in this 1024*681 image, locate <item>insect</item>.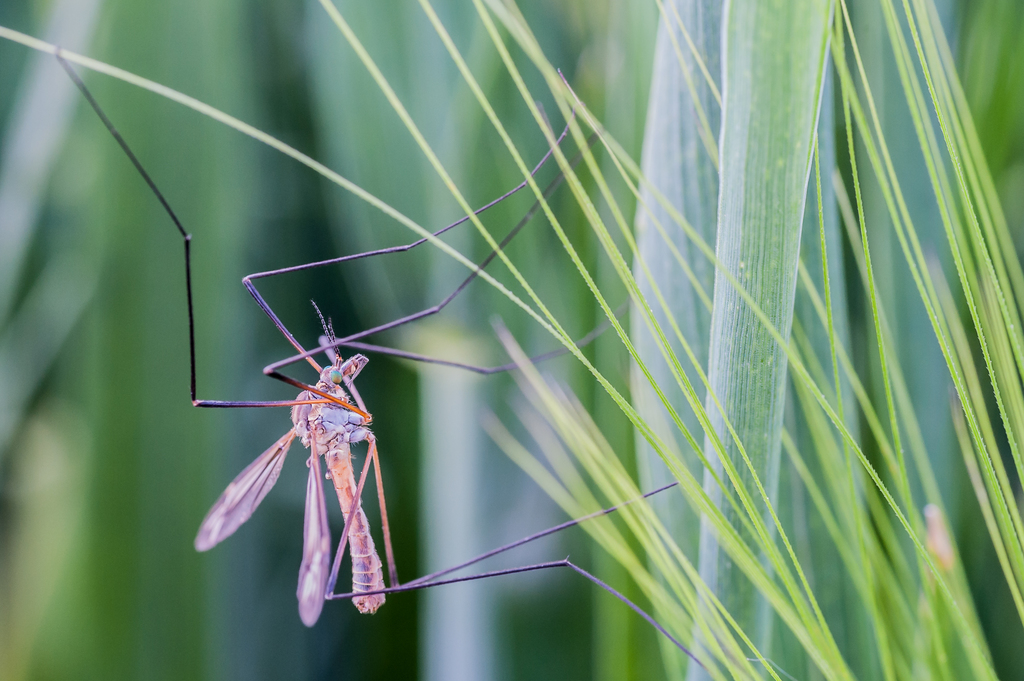
Bounding box: 55:46:714:675.
